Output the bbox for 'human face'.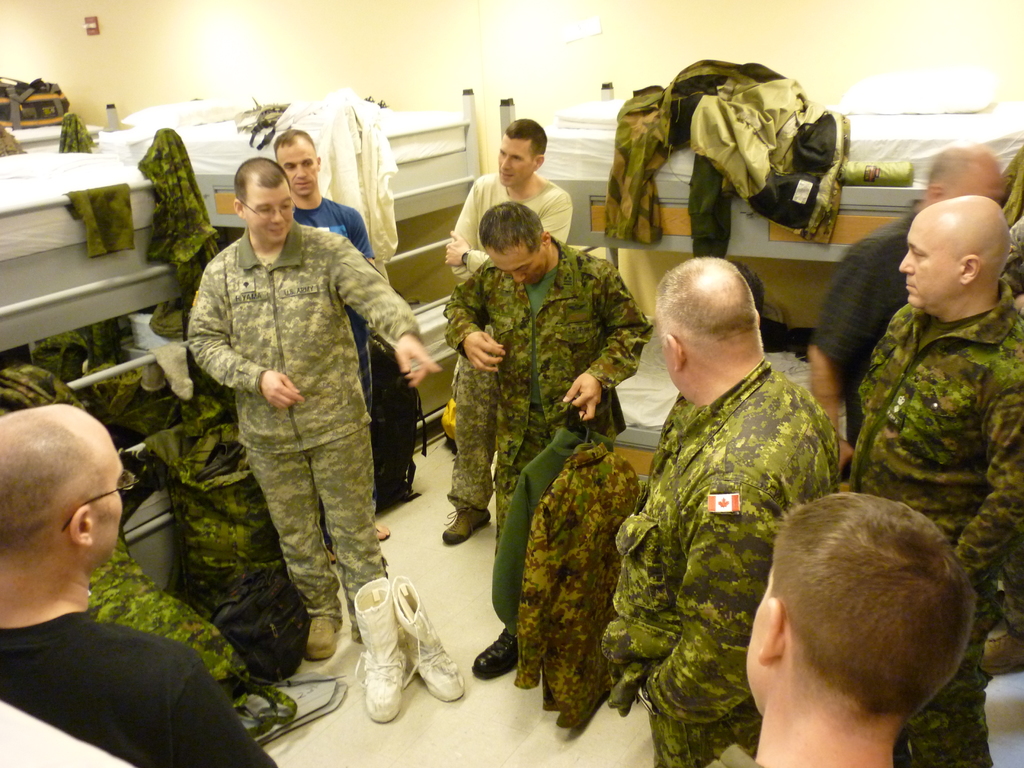
region(486, 250, 547, 285).
